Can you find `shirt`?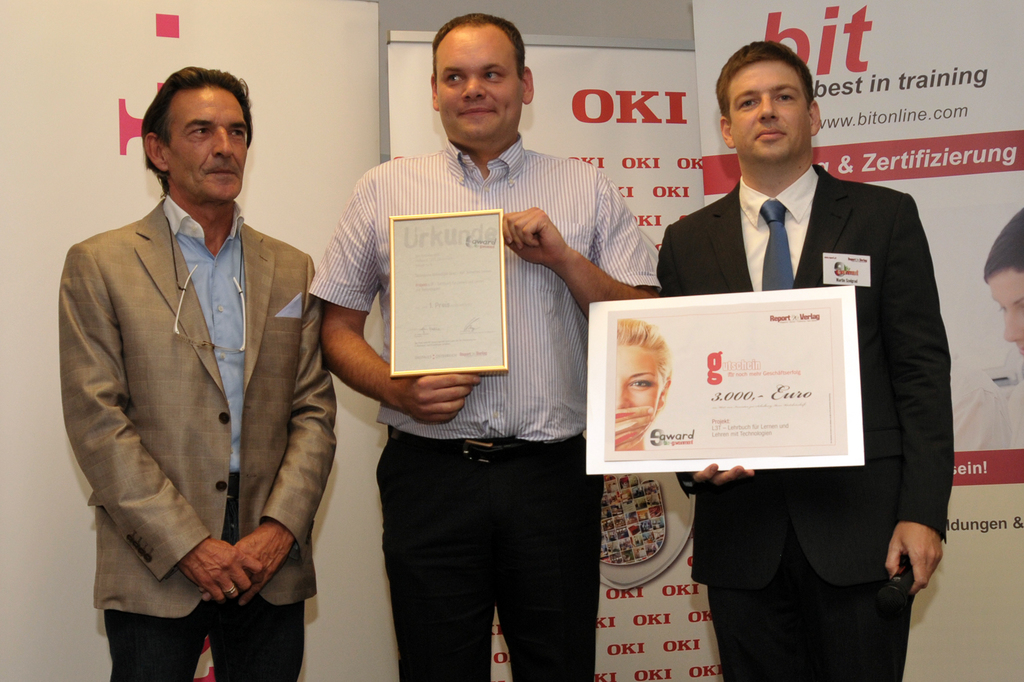
Yes, bounding box: bbox(329, 117, 625, 493).
